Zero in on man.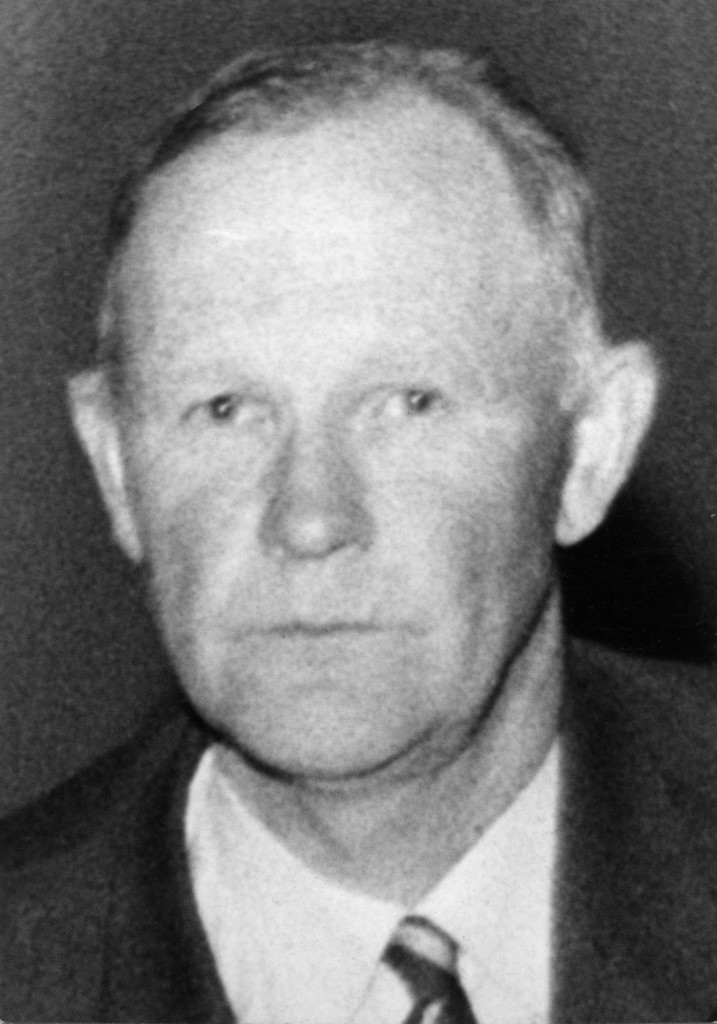
Zeroed in: bbox=[4, 38, 716, 1023].
